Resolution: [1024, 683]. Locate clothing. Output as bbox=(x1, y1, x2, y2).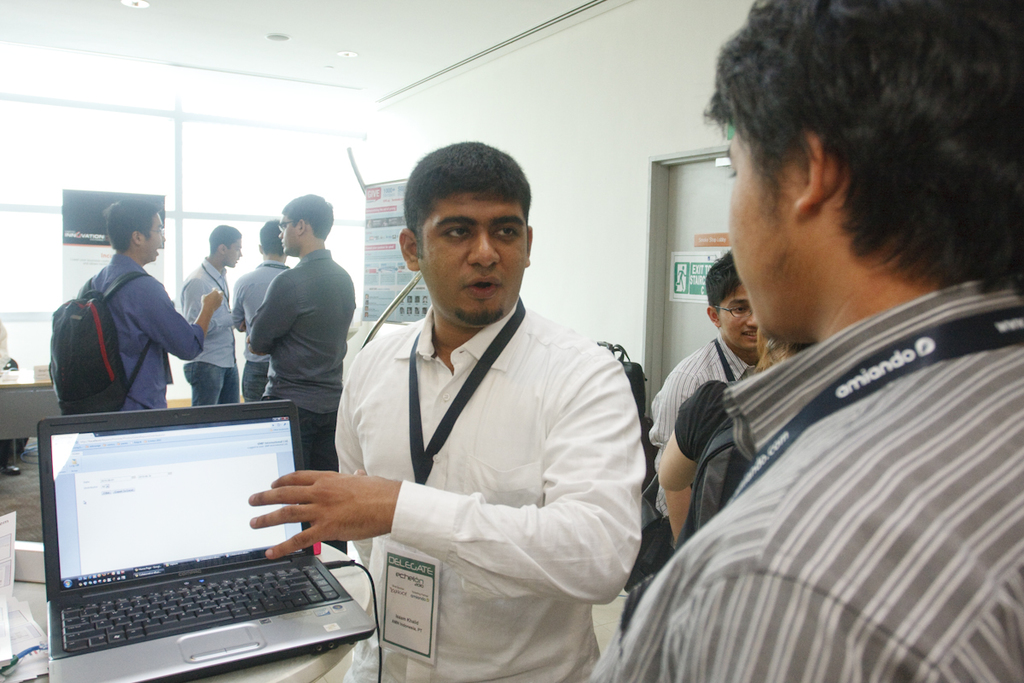
bbox=(51, 233, 209, 428).
